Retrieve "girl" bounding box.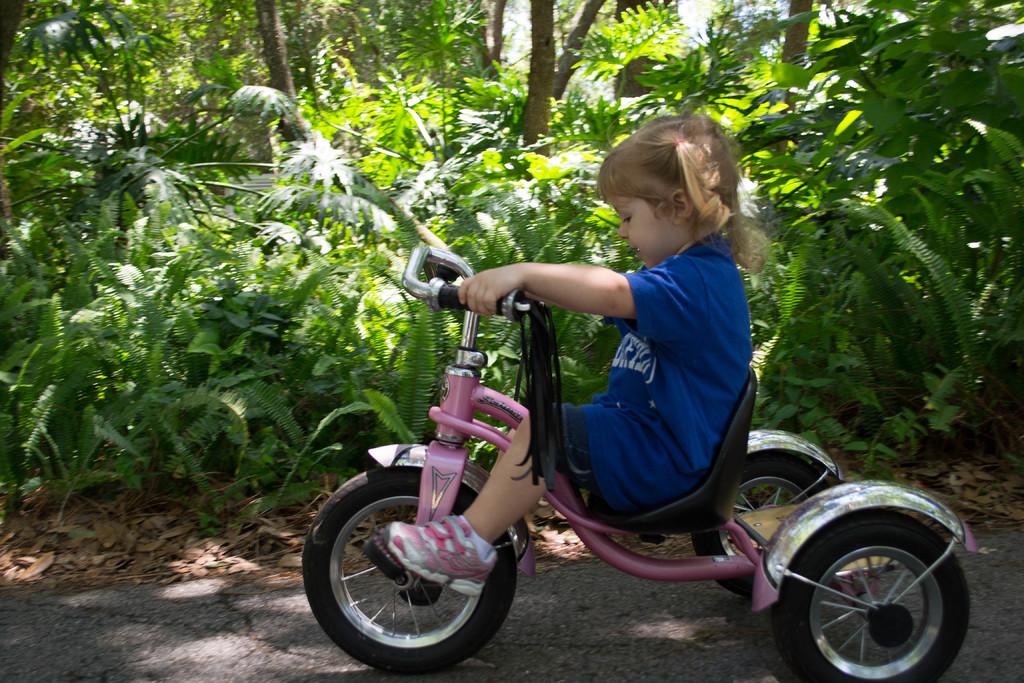
Bounding box: 384/114/767/597.
